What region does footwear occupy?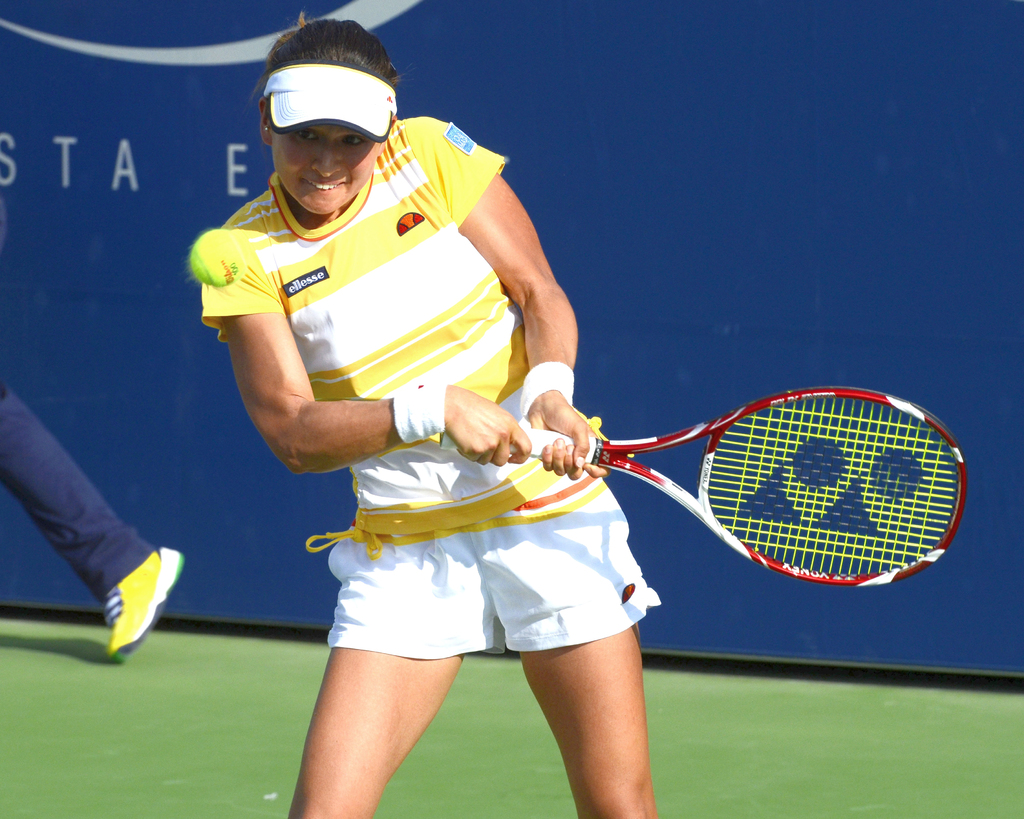
(103, 545, 184, 660).
